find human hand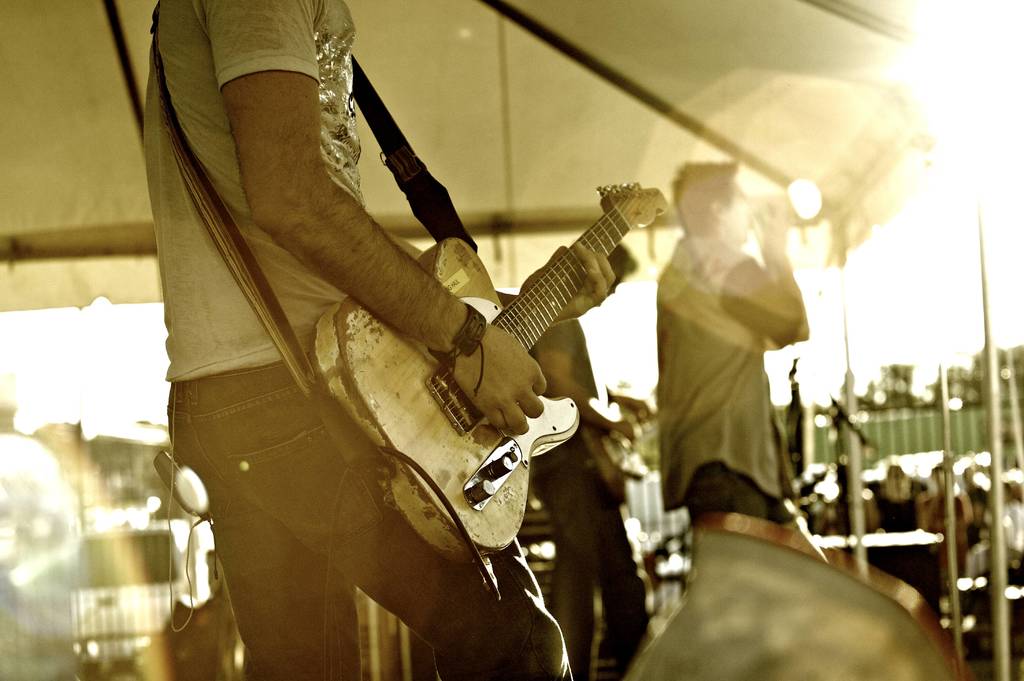
box=[515, 240, 617, 329]
